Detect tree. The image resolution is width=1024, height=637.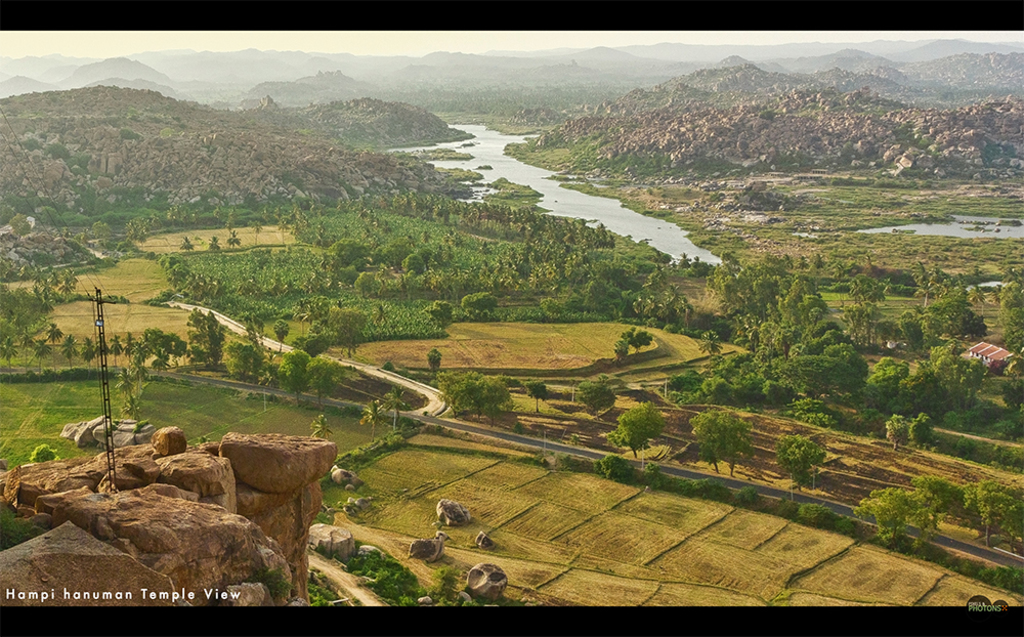
<bbox>308, 413, 335, 451</bbox>.
